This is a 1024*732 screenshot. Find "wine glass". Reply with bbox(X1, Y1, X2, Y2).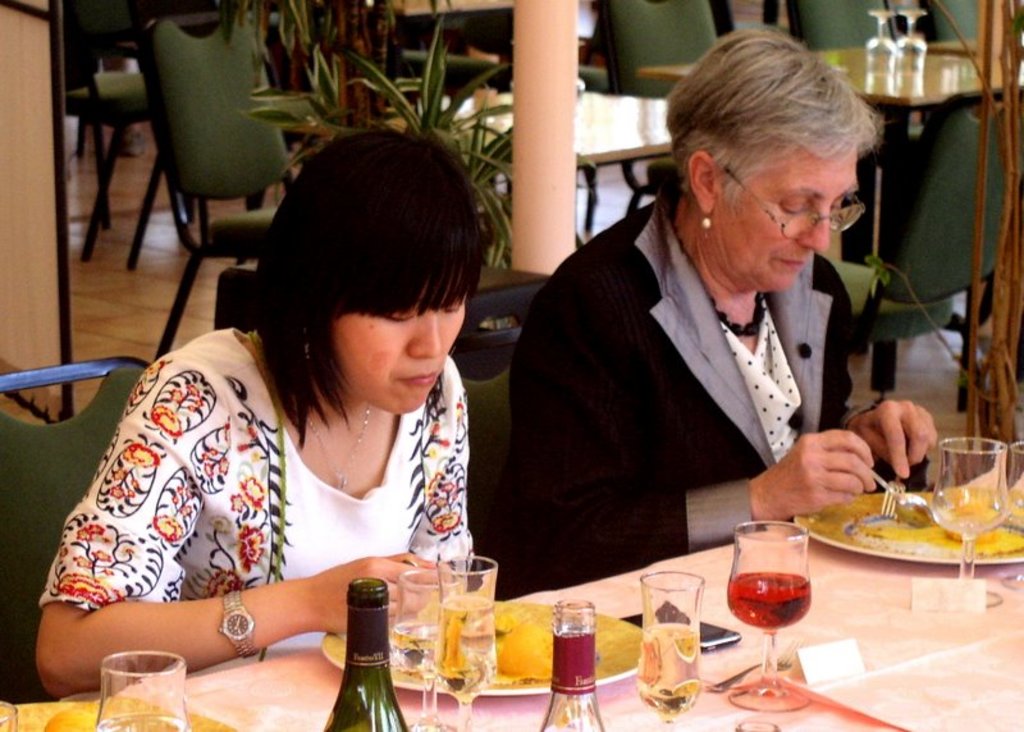
bbox(635, 566, 704, 731).
